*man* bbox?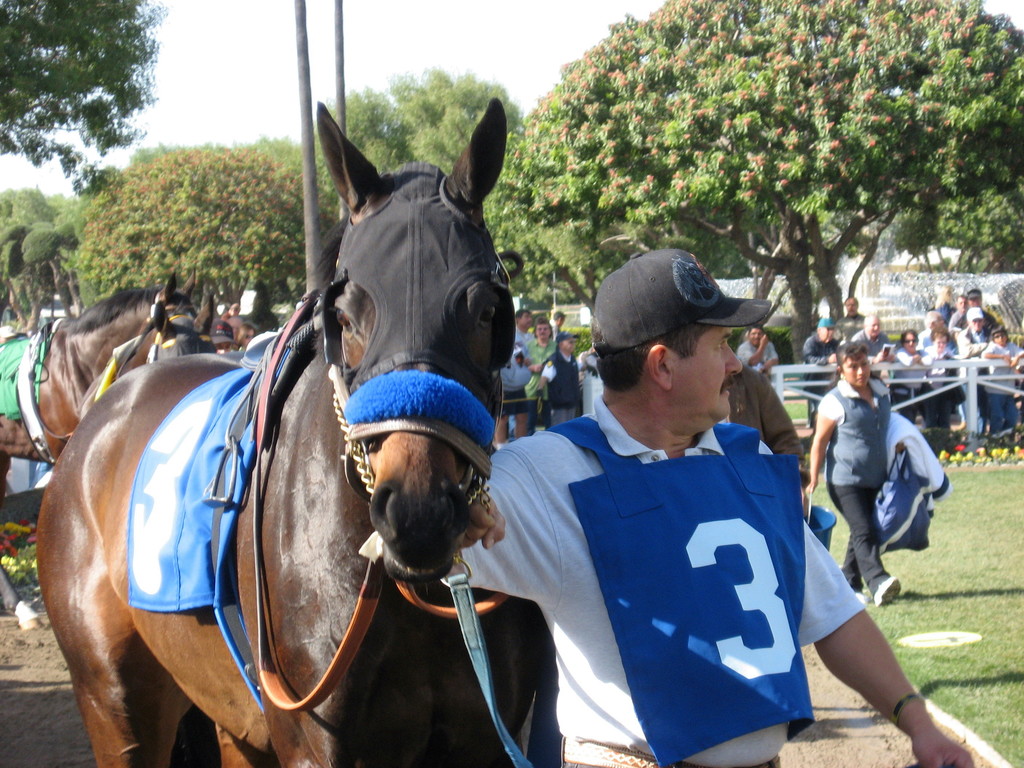
[829,292,863,340]
